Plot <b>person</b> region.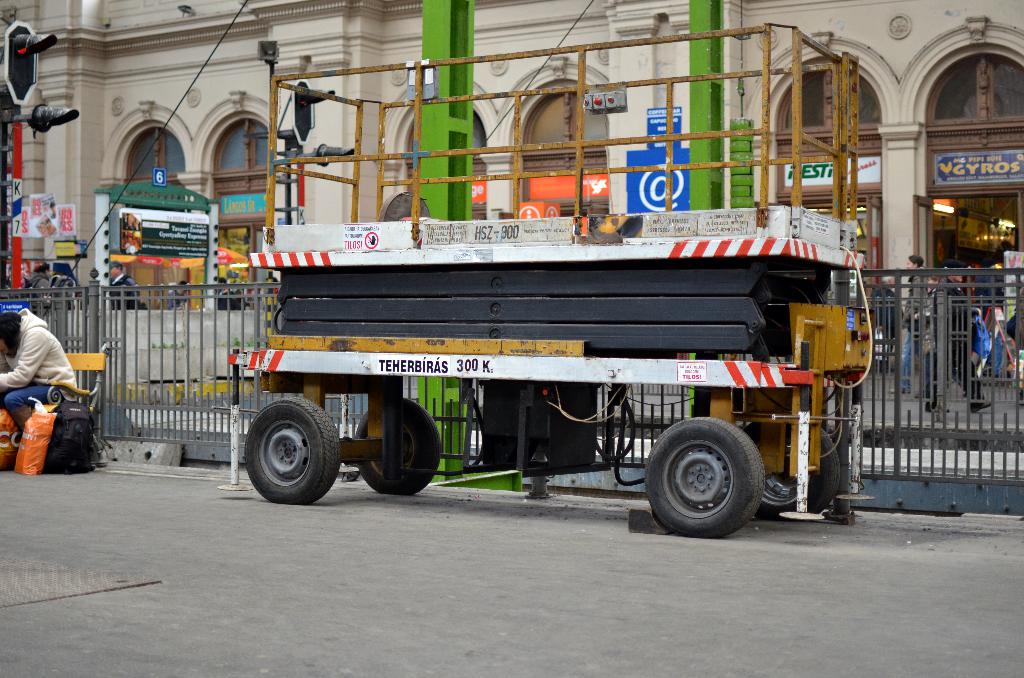
Plotted at BBox(22, 261, 57, 292).
